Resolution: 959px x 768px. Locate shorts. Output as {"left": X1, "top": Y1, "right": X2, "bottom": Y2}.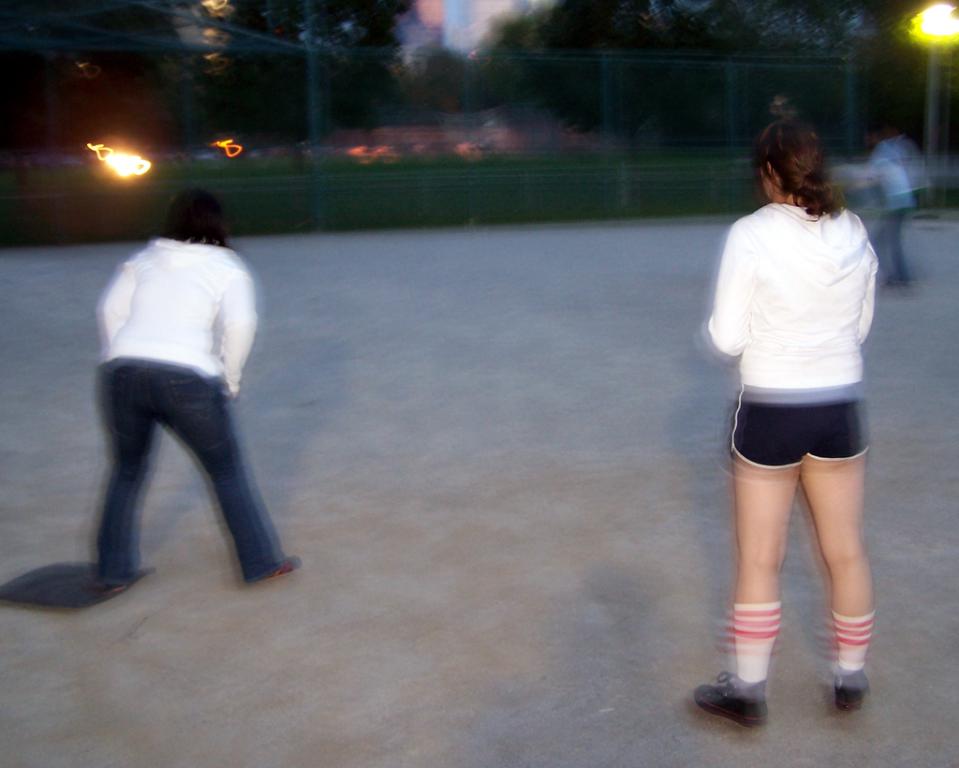
{"left": 708, "top": 376, "right": 883, "bottom": 488}.
